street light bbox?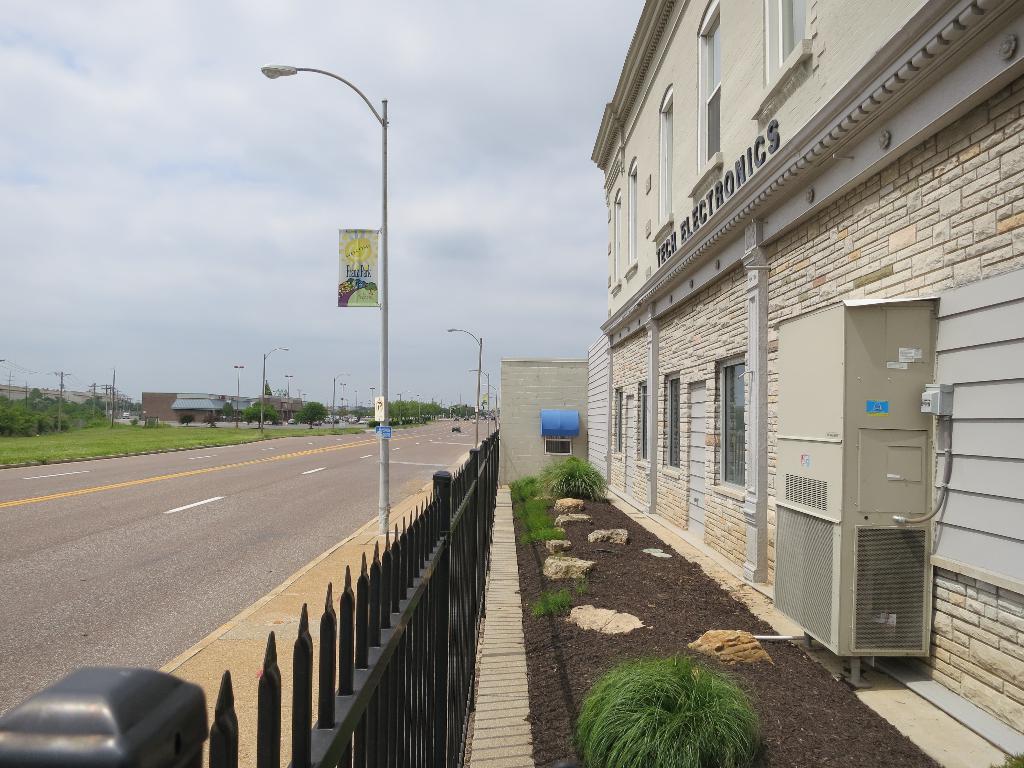
260 45 415 572
